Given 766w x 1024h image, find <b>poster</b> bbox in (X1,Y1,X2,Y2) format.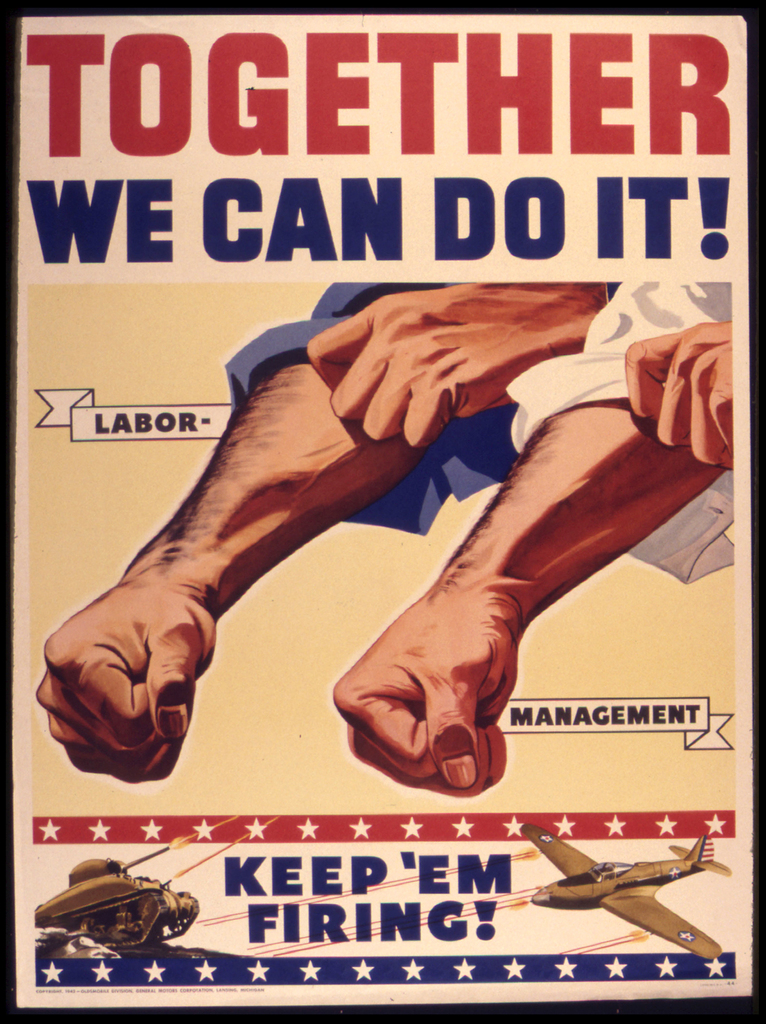
(0,0,765,1023).
